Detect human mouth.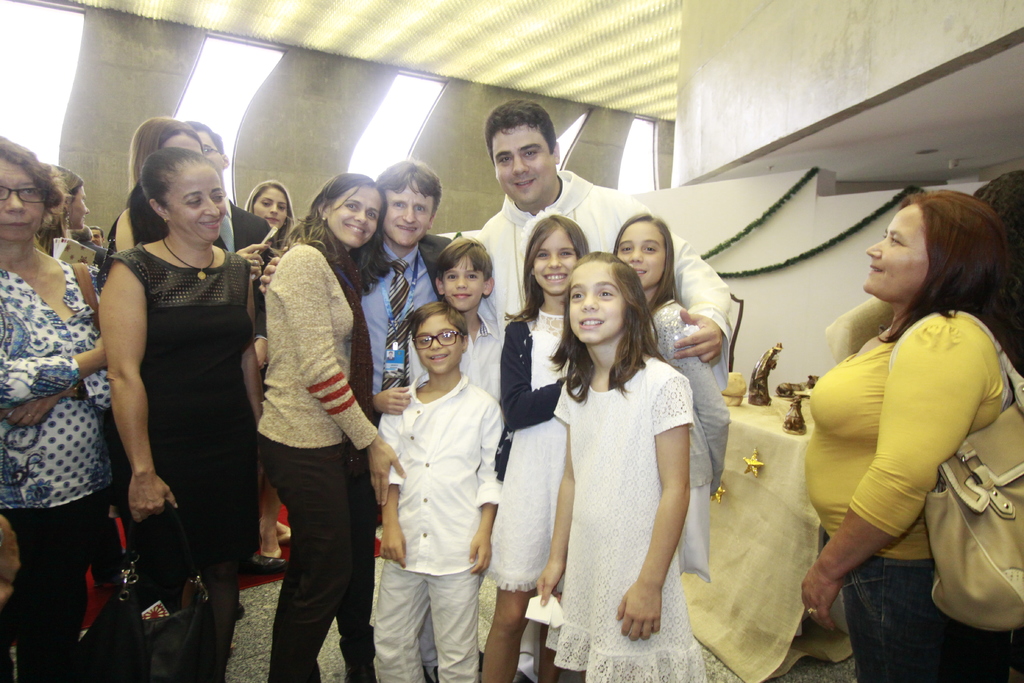
Detected at (x1=200, y1=218, x2=223, y2=229).
